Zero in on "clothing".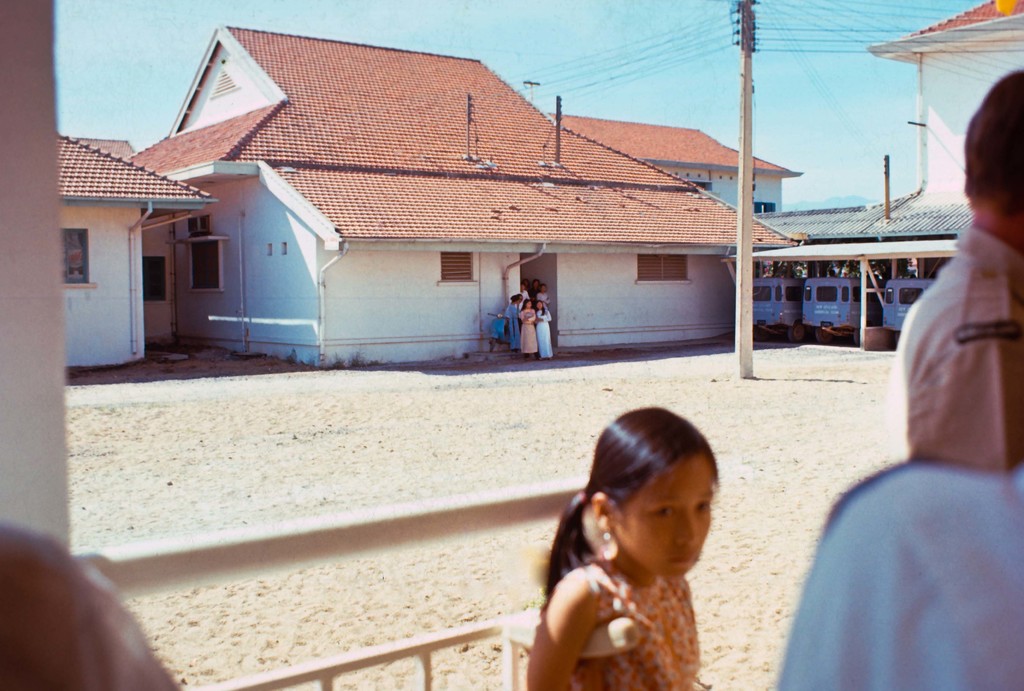
Zeroed in: bbox(531, 518, 739, 676).
